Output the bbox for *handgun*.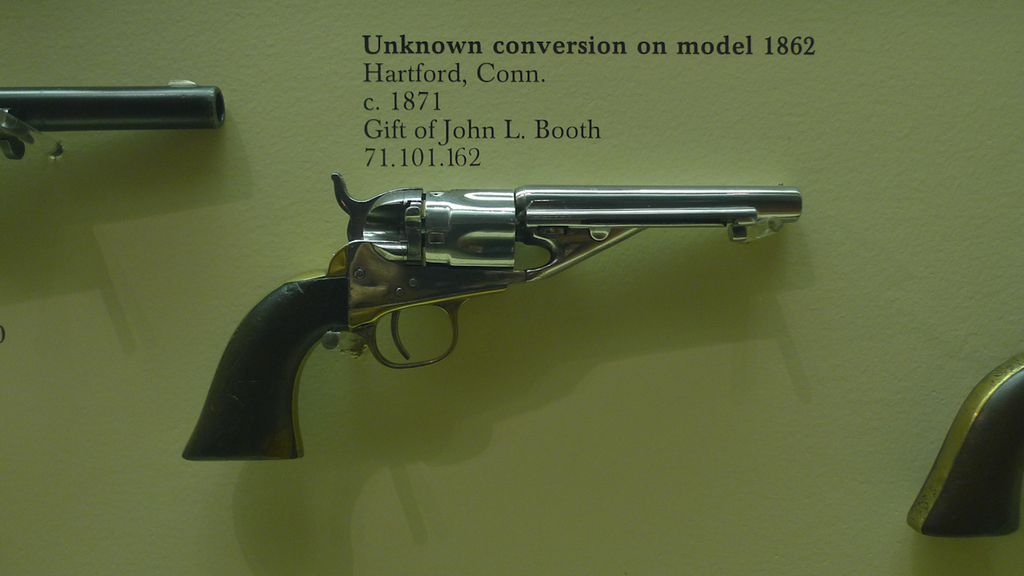
[0, 79, 227, 162].
